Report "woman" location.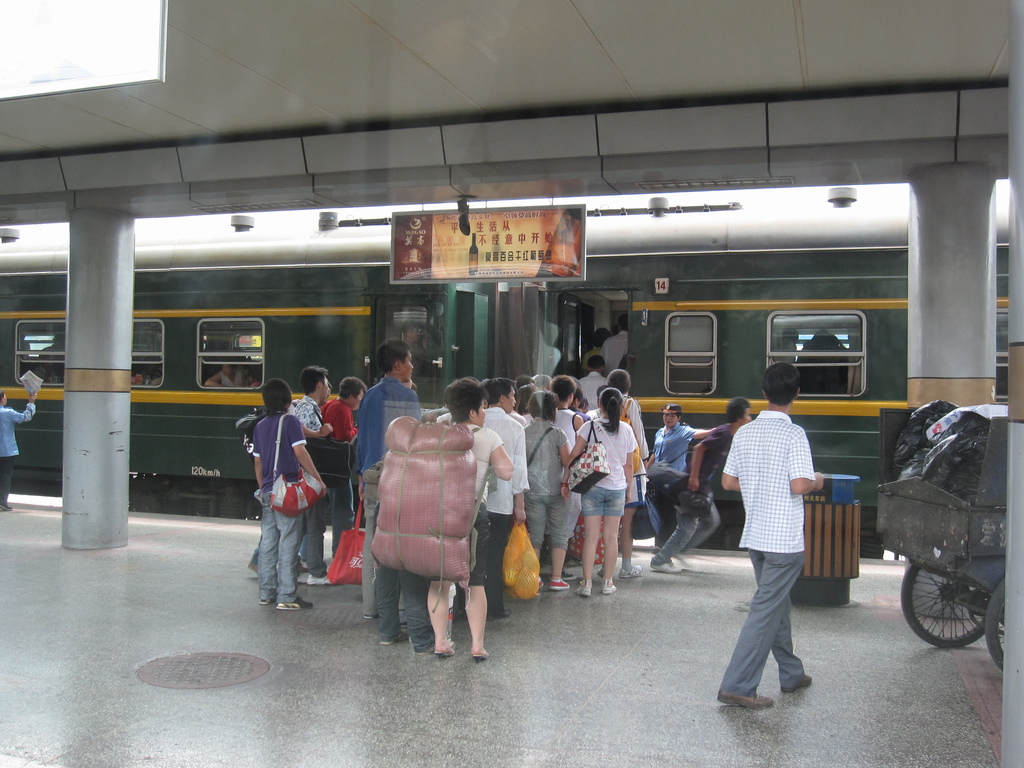
Report: 602 360 653 580.
